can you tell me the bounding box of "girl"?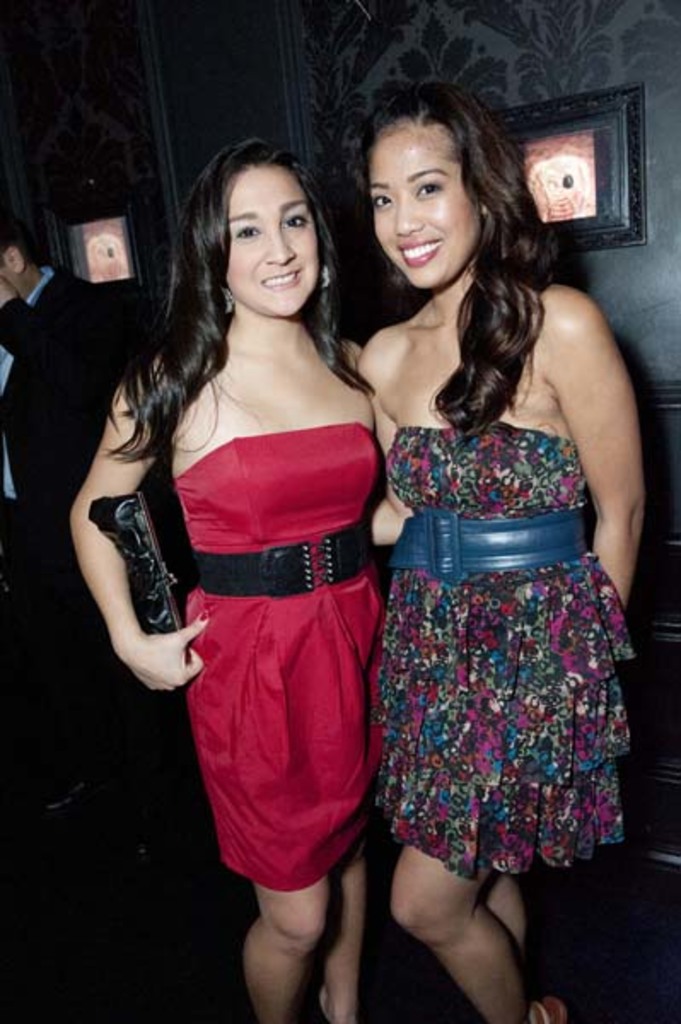
x1=362, y1=87, x2=654, y2=1022.
